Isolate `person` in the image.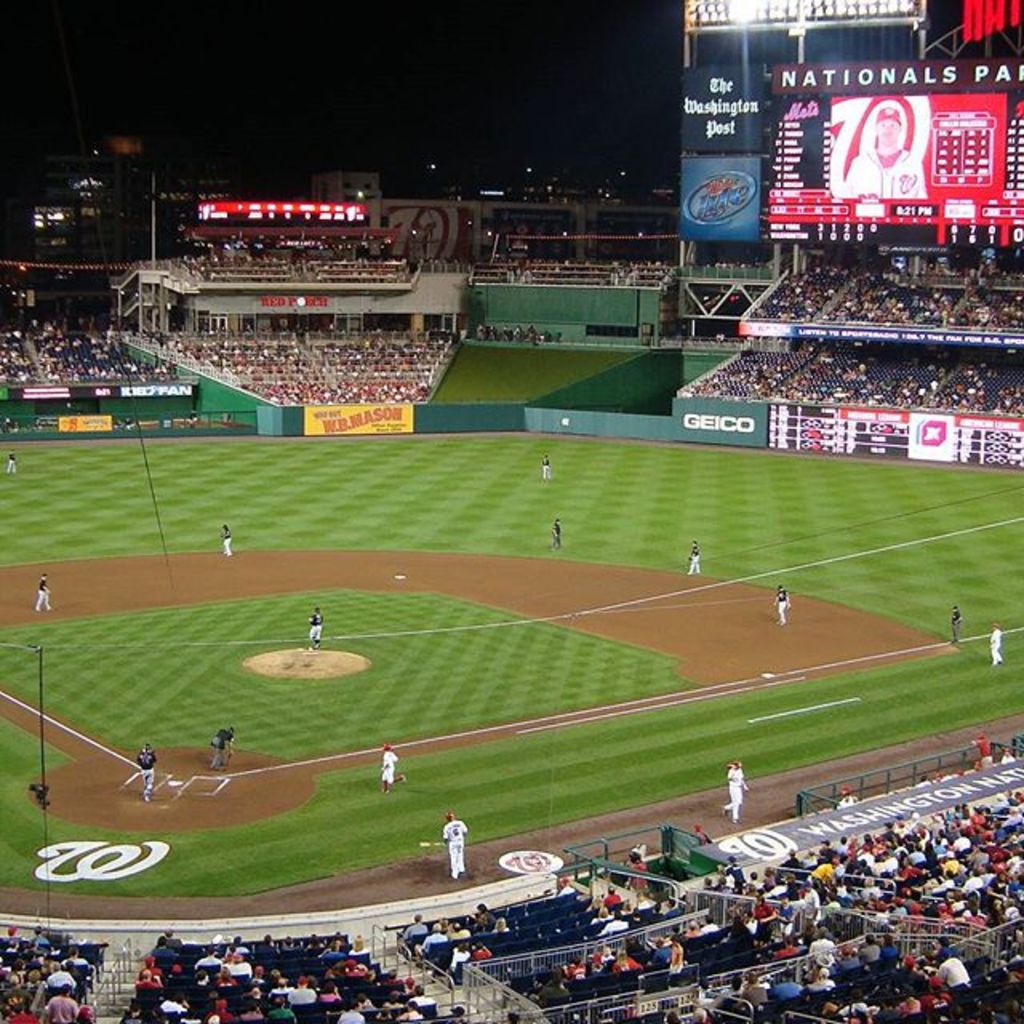
Isolated region: bbox=[984, 613, 1003, 664].
